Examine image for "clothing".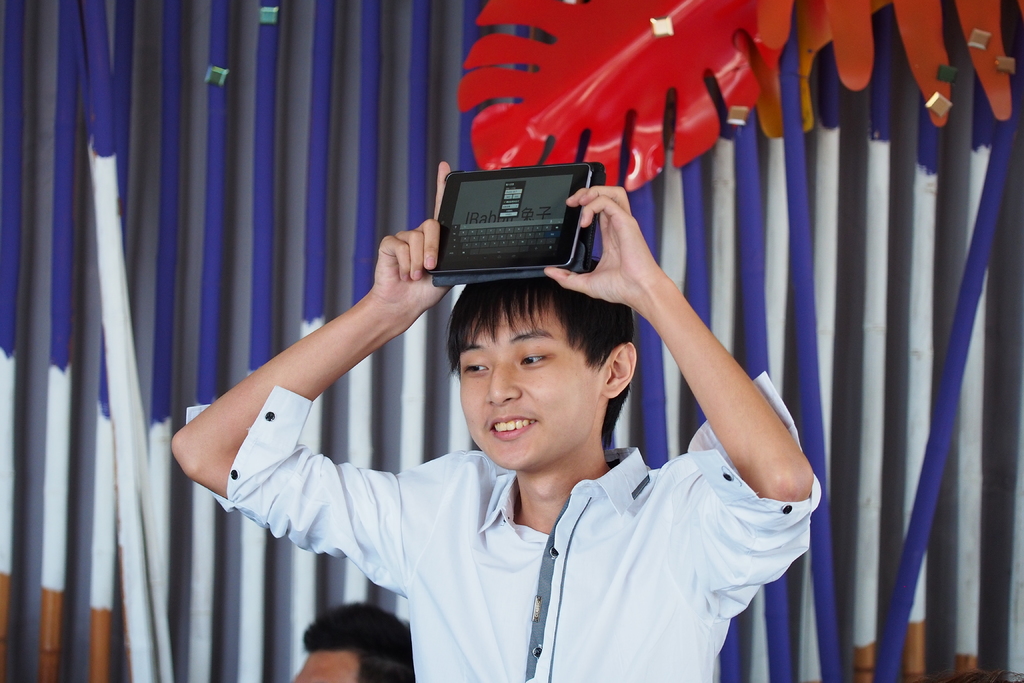
Examination result: x1=184, y1=378, x2=824, y2=682.
